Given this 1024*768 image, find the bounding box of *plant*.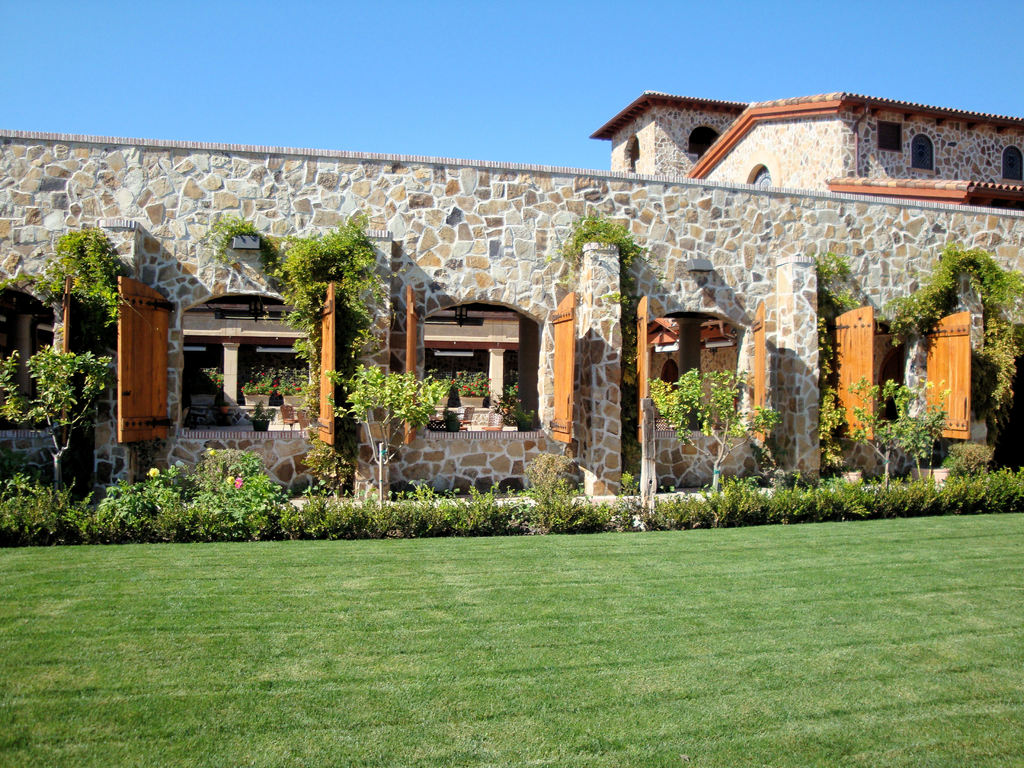
box(554, 208, 630, 307).
